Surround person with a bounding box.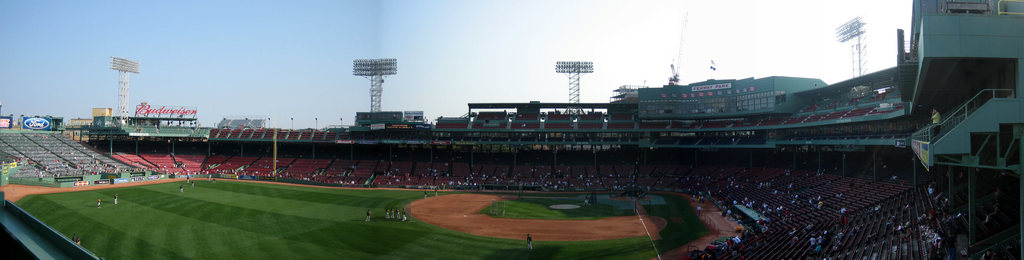
<region>524, 233, 535, 254</region>.
